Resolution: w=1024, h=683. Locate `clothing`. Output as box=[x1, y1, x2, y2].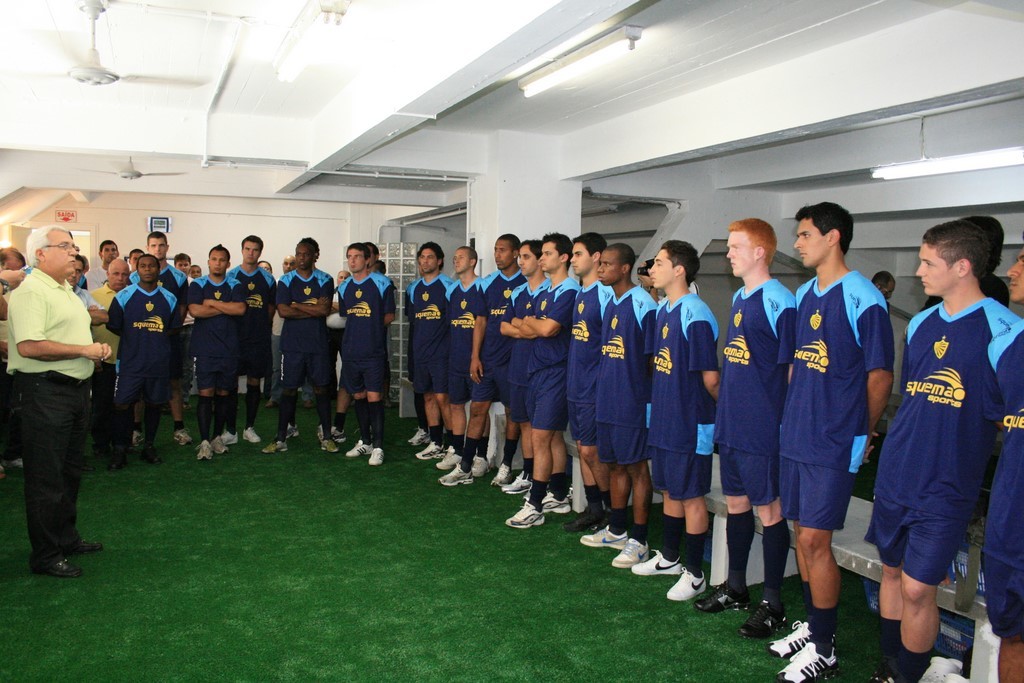
box=[332, 273, 391, 412].
